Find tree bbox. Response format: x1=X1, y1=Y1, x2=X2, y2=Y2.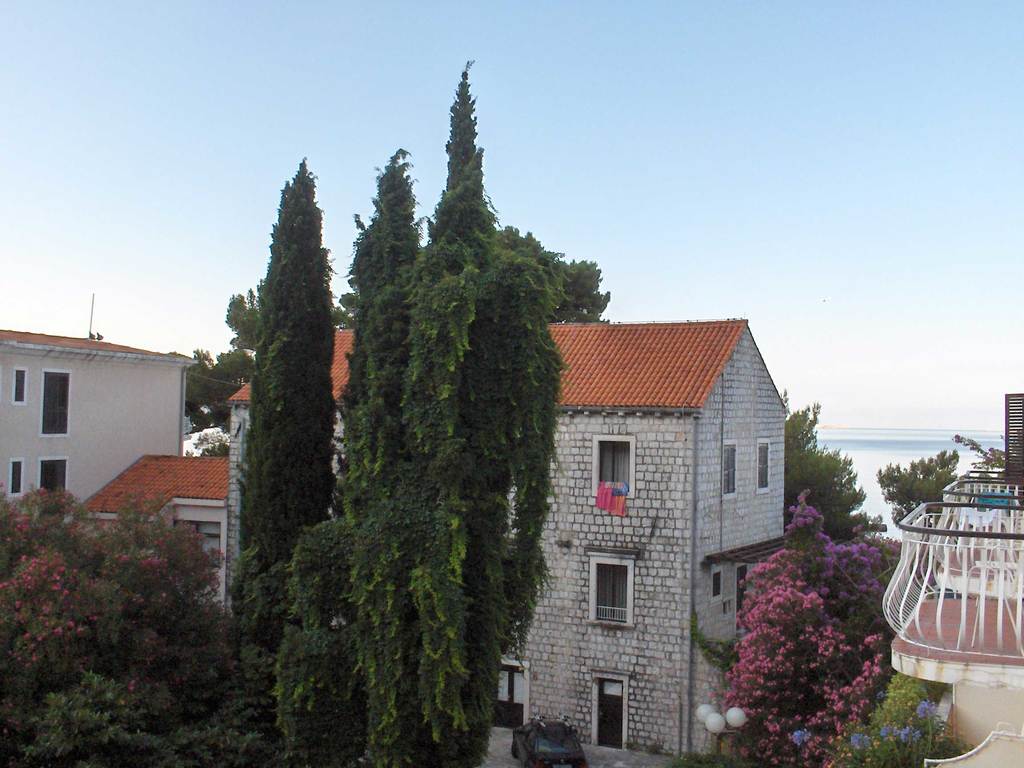
x1=784, y1=396, x2=884, y2=547.
